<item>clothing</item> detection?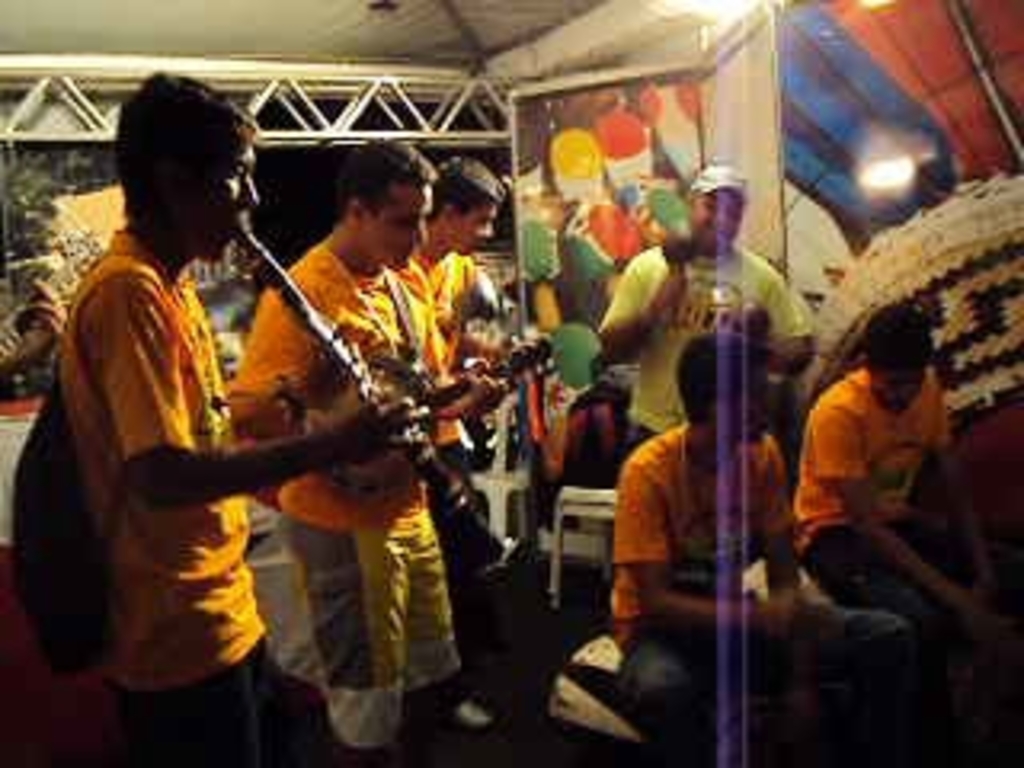
(left=787, top=365, right=963, bottom=666)
